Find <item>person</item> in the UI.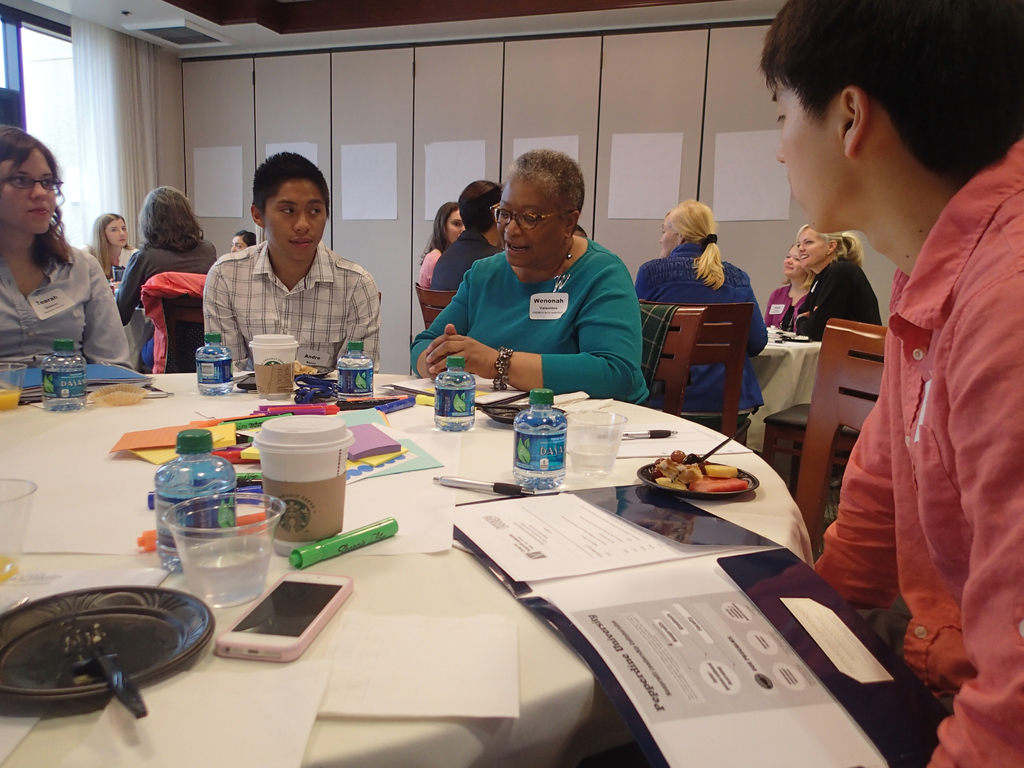
UI element at bbox=[81, 211, 138, 275].
